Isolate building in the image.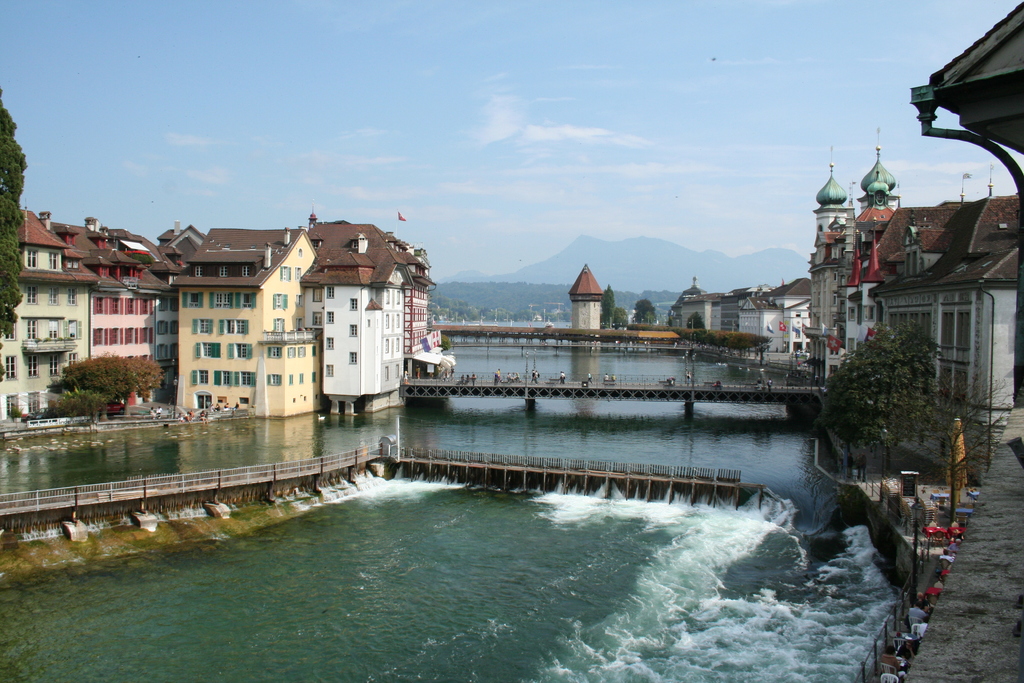
Isolated region: (914, 0, 1023, 460).
